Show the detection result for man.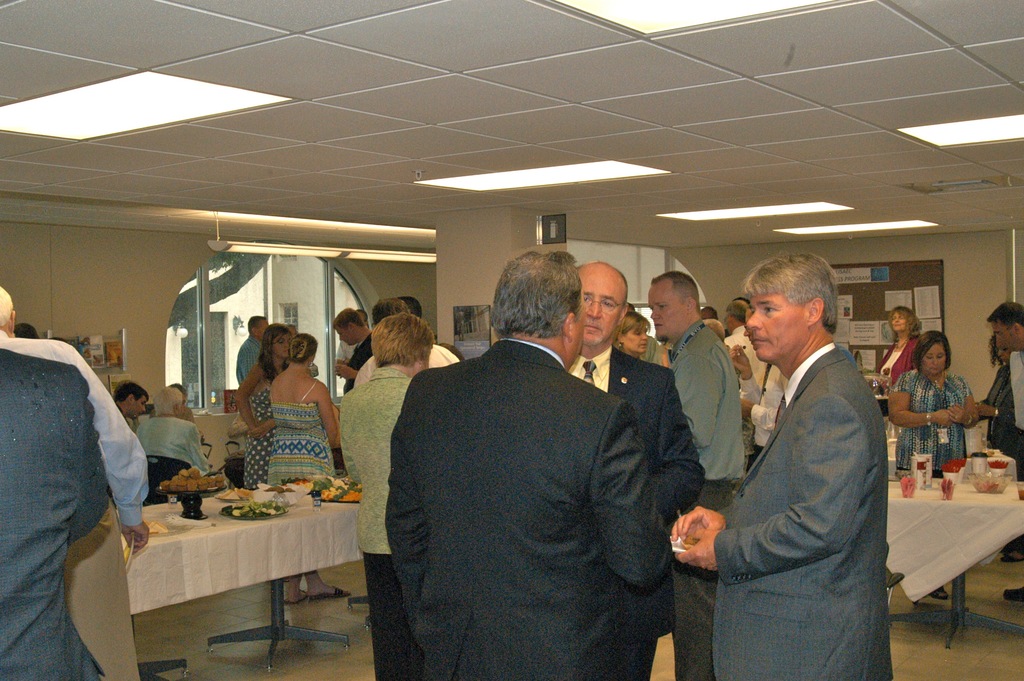
box(723, 302, 765, 393).
